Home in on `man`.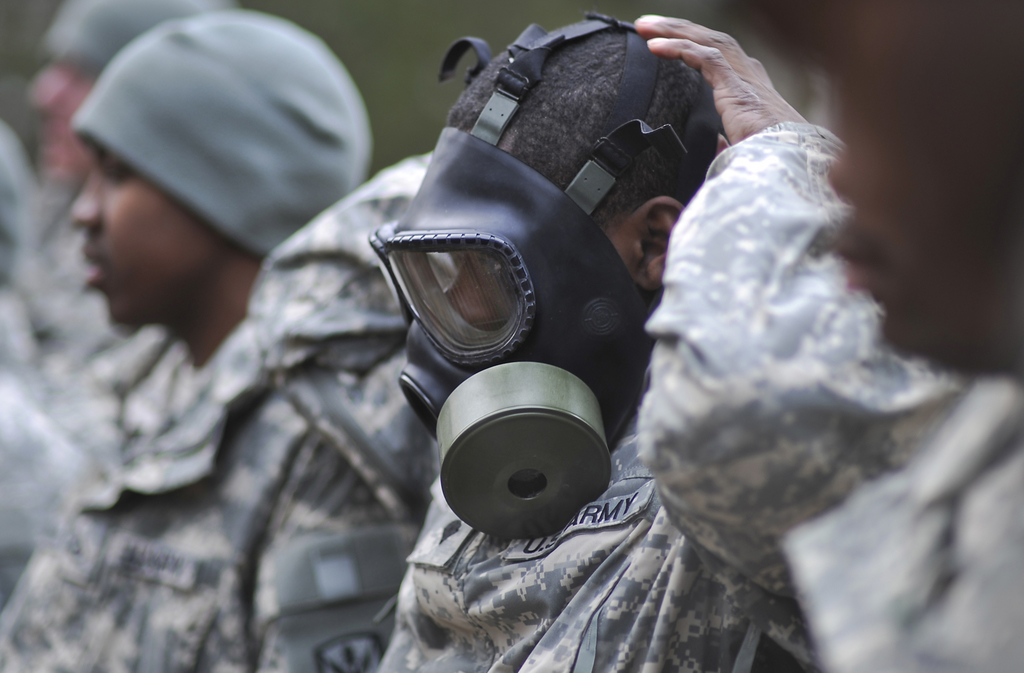
Homed in at box=[377, 9, 973, 672].
